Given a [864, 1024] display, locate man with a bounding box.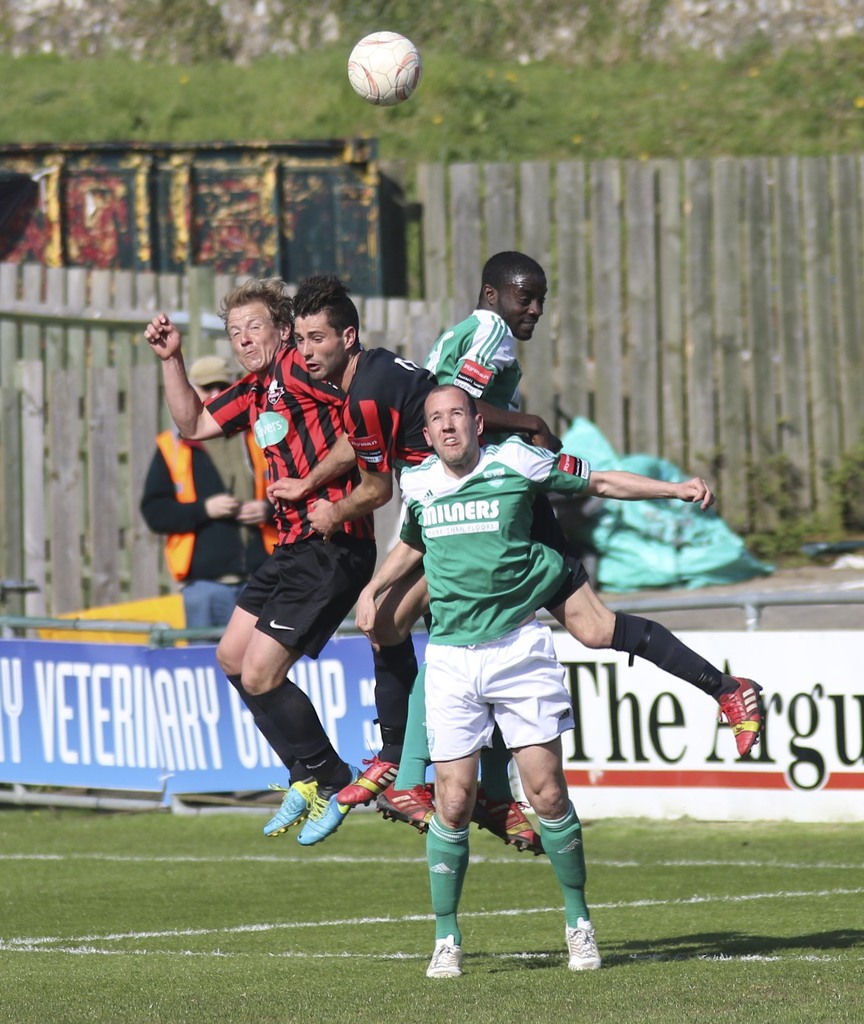
Located: 141 351 266 650.
